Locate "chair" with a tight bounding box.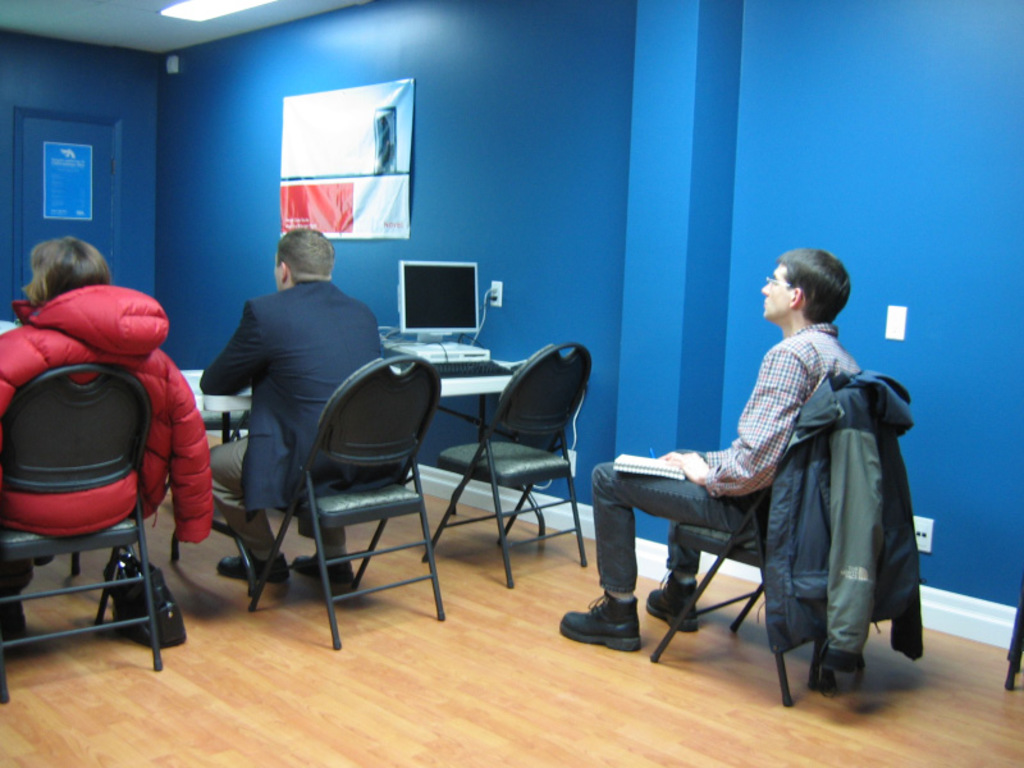
649 385 895 708.
